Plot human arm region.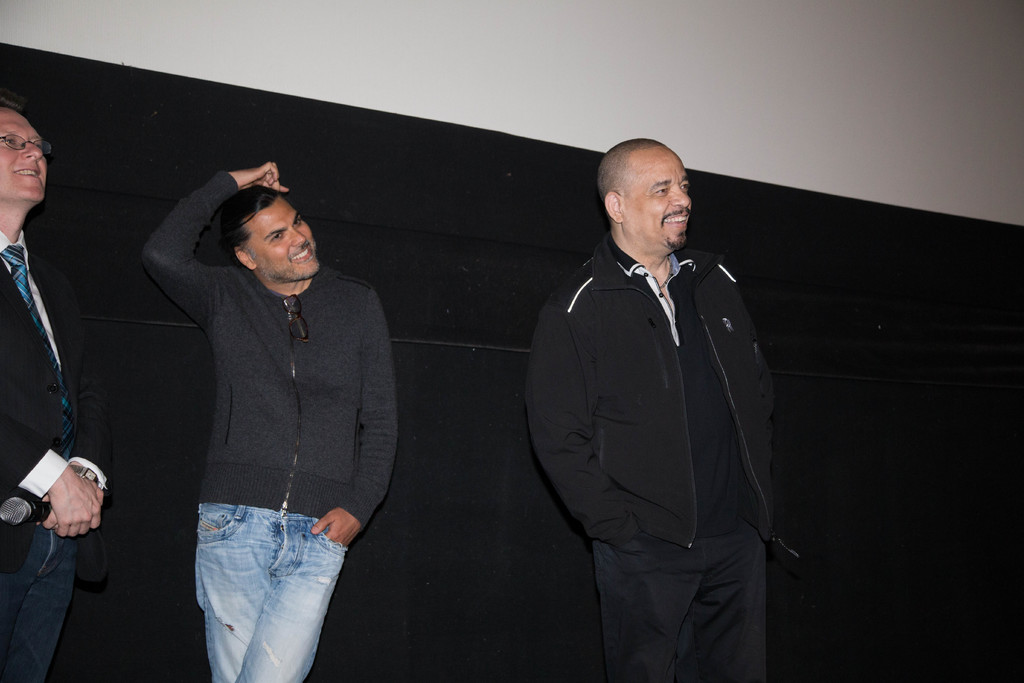
Plotted at 4,409,109,541.
